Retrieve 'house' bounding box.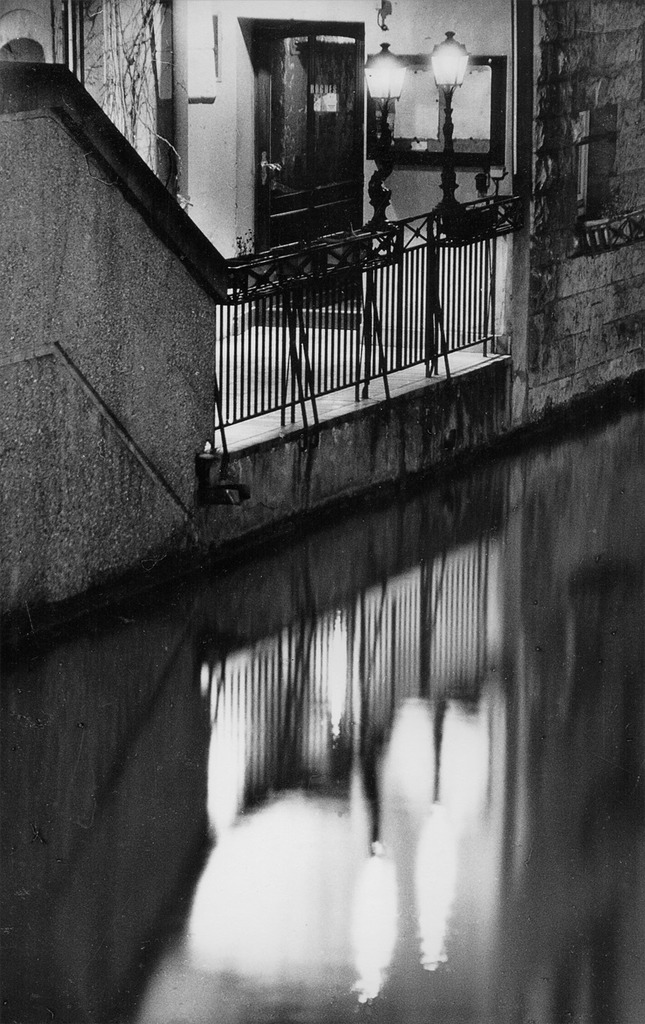
Bounding box: (0, 0, 644, 1023).
